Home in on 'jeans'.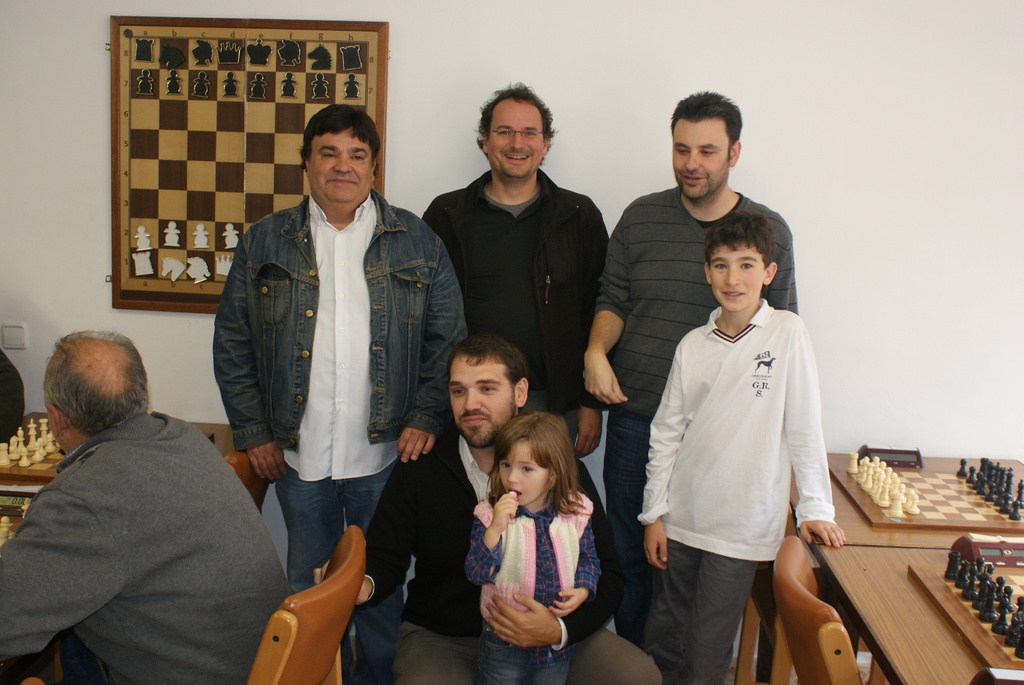
Homed in at [273,459,405,684].
